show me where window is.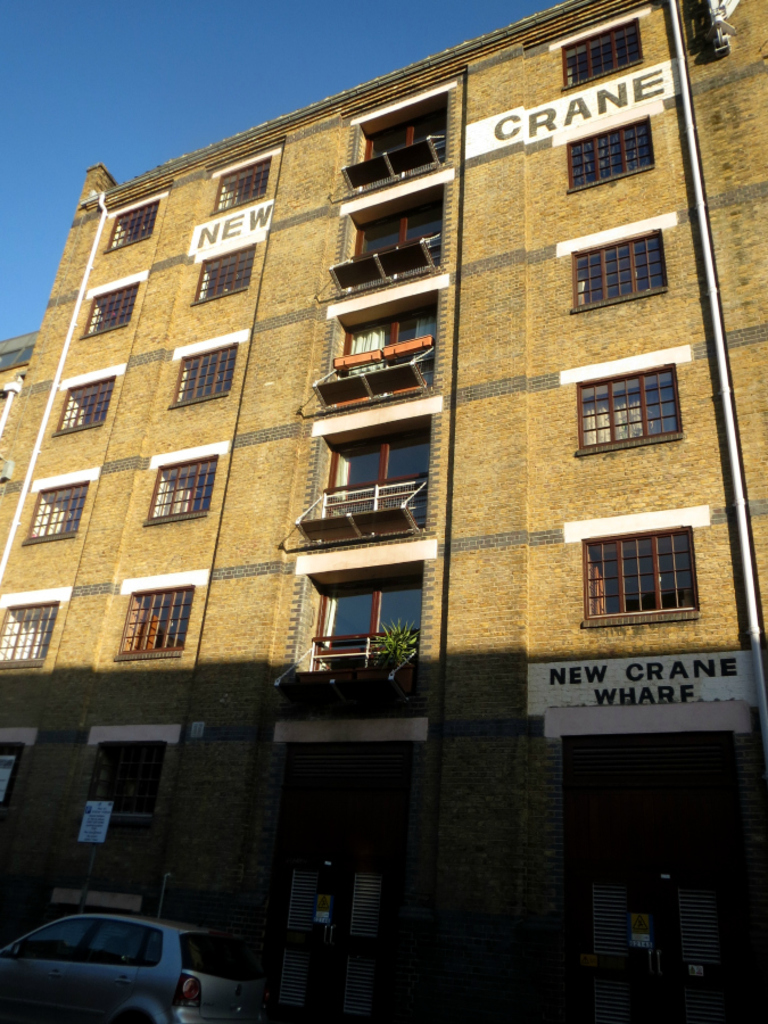
window is at {"left": 342, "top": 187, "right": 447, "bottom": 283}.
